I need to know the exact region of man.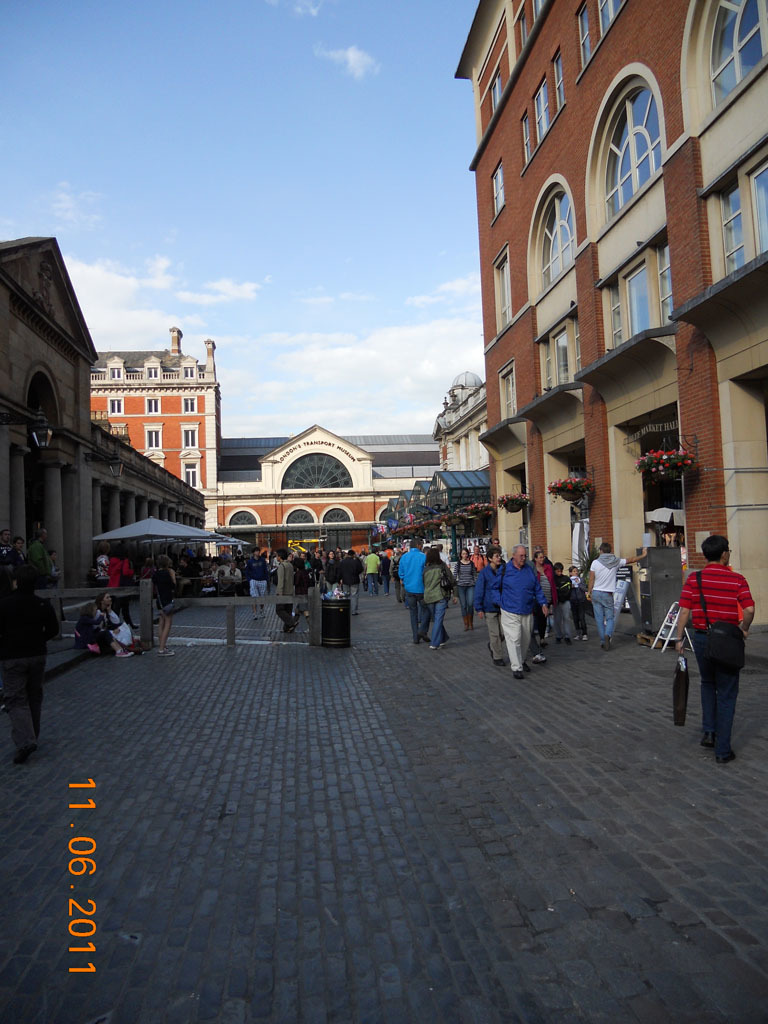
Region: <region>4, 537, 24, 565</region>.
